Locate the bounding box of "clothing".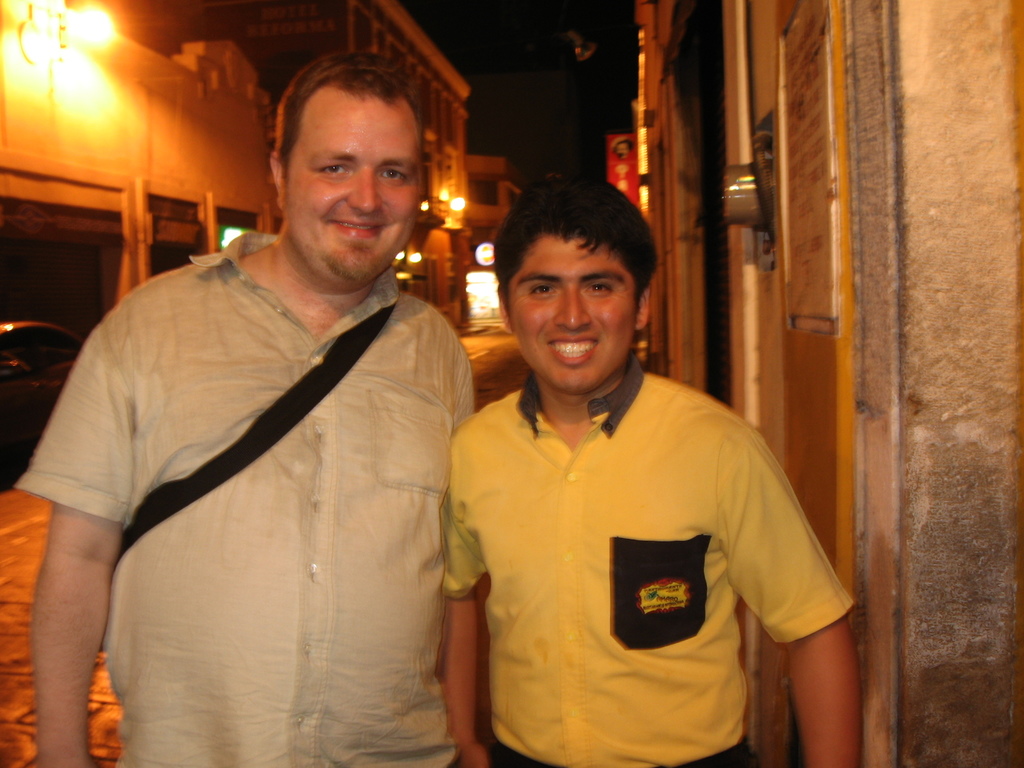
Bounding box: (left=8, top=221, right=486, bottom=767).
